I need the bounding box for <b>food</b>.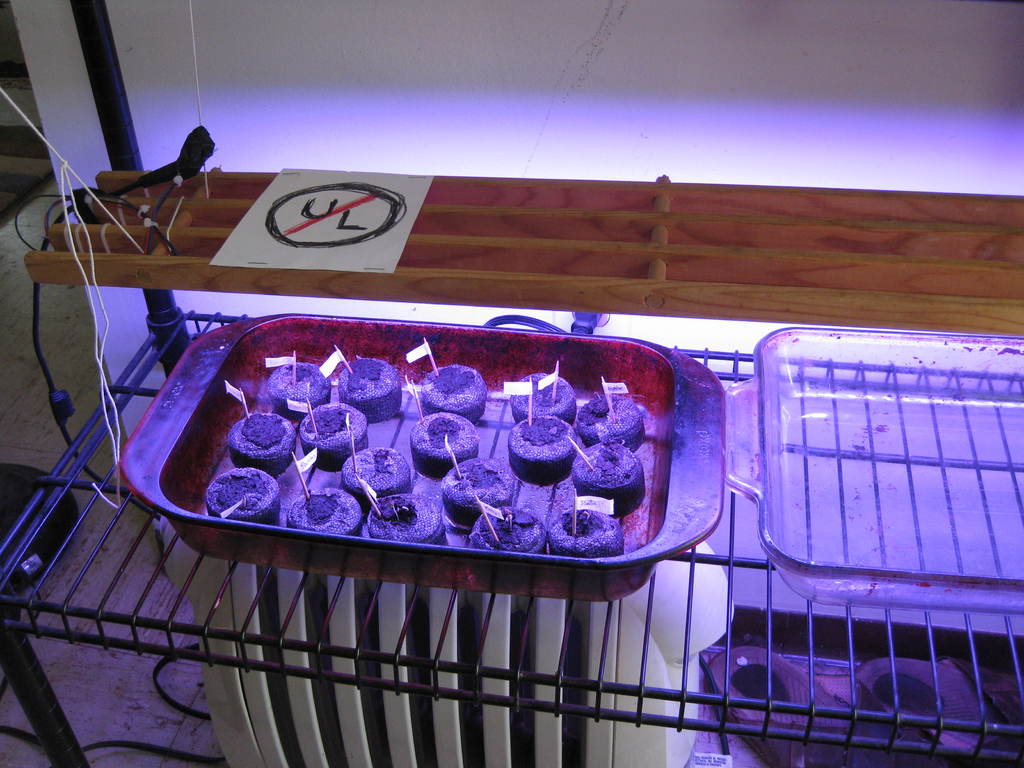
Here it is: bbox(509, 415, 577, 486).
